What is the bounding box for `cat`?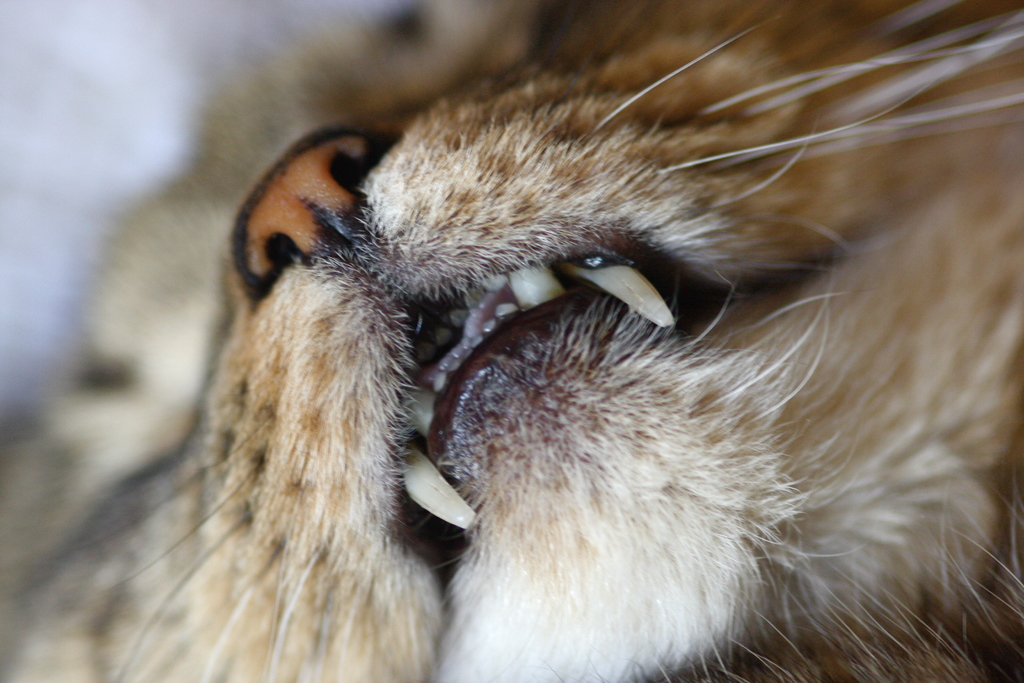
x1=3 y1=0 x2=1023 y2=680.
